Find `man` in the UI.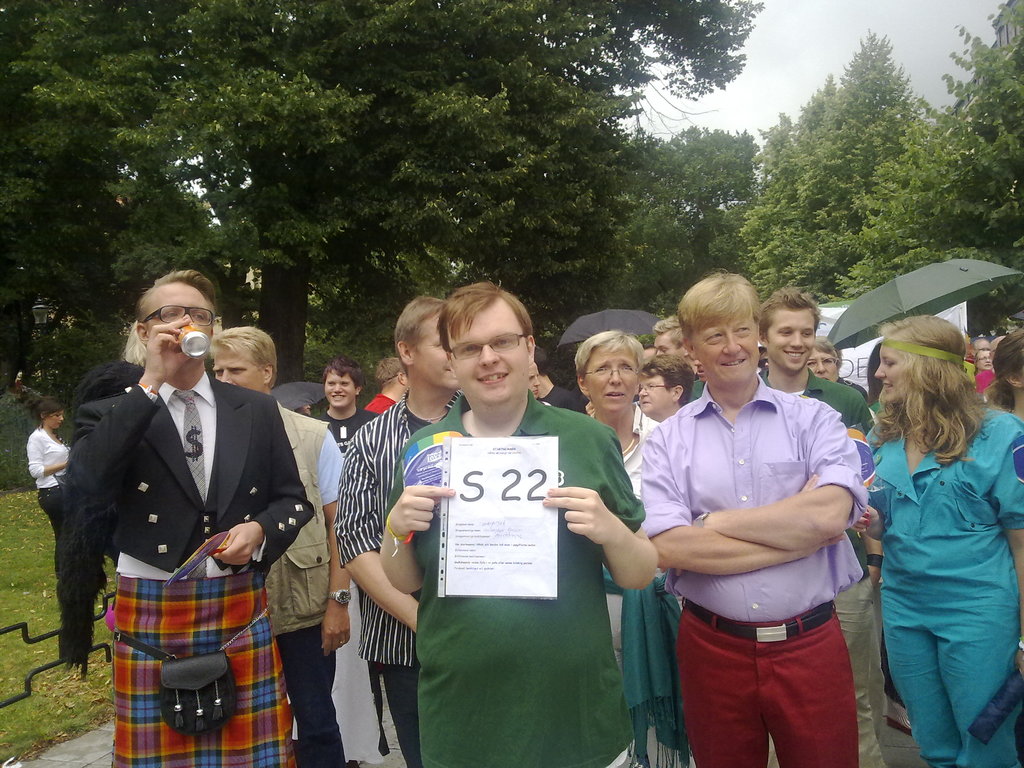
UI element at Rect(755, 284, 888, 767).
